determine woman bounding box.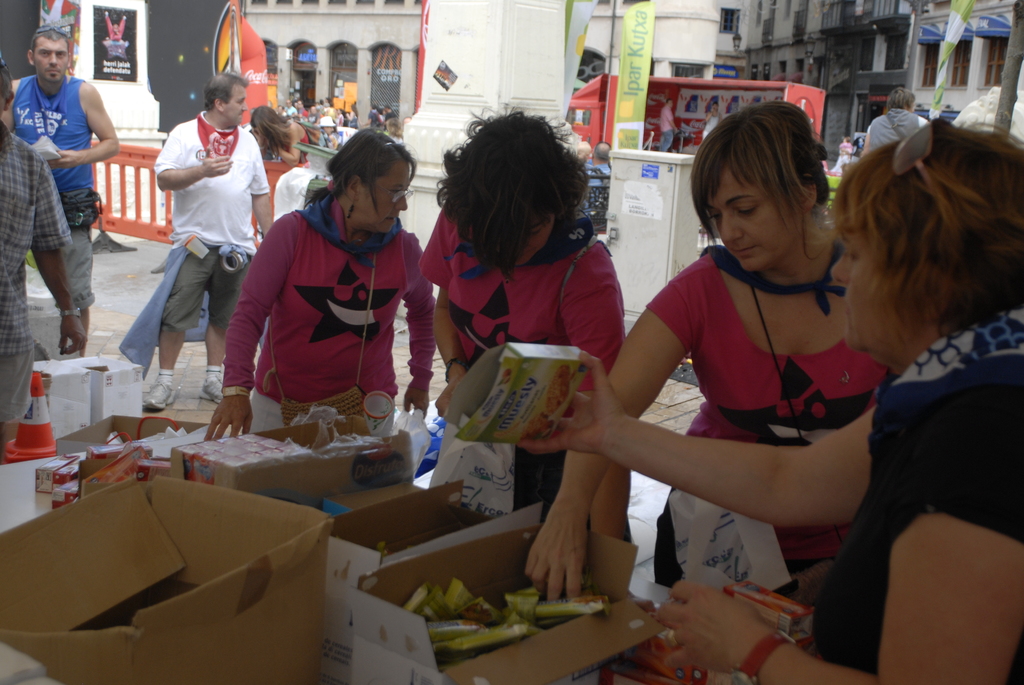
Determined: detection(415, 95, 630, 563).
